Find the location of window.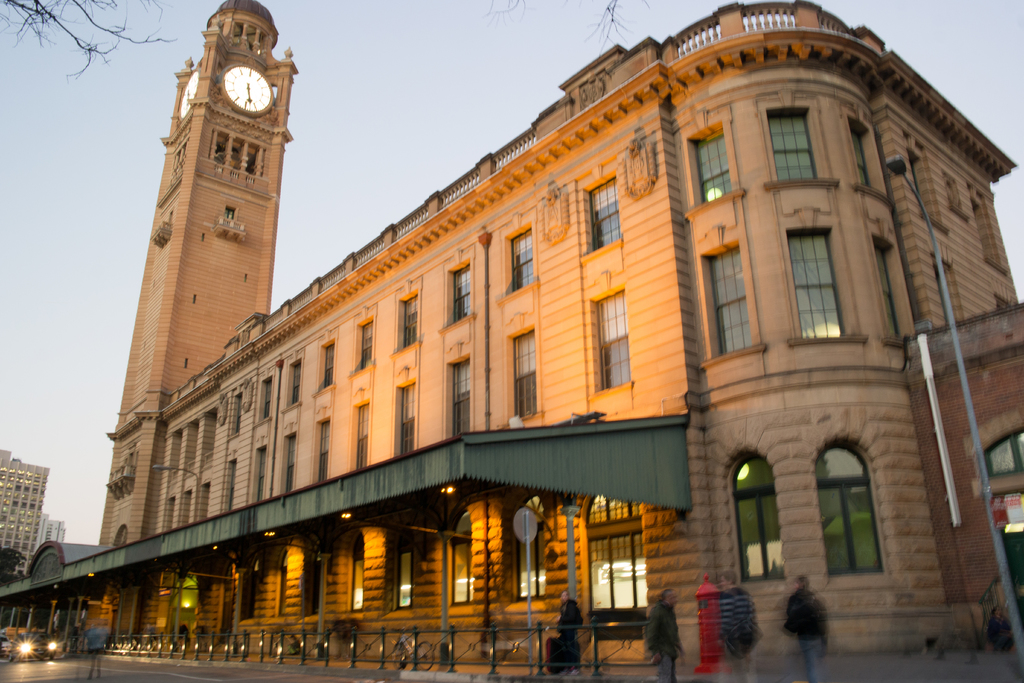
Location: select_region(252, 442, 262, 505).
